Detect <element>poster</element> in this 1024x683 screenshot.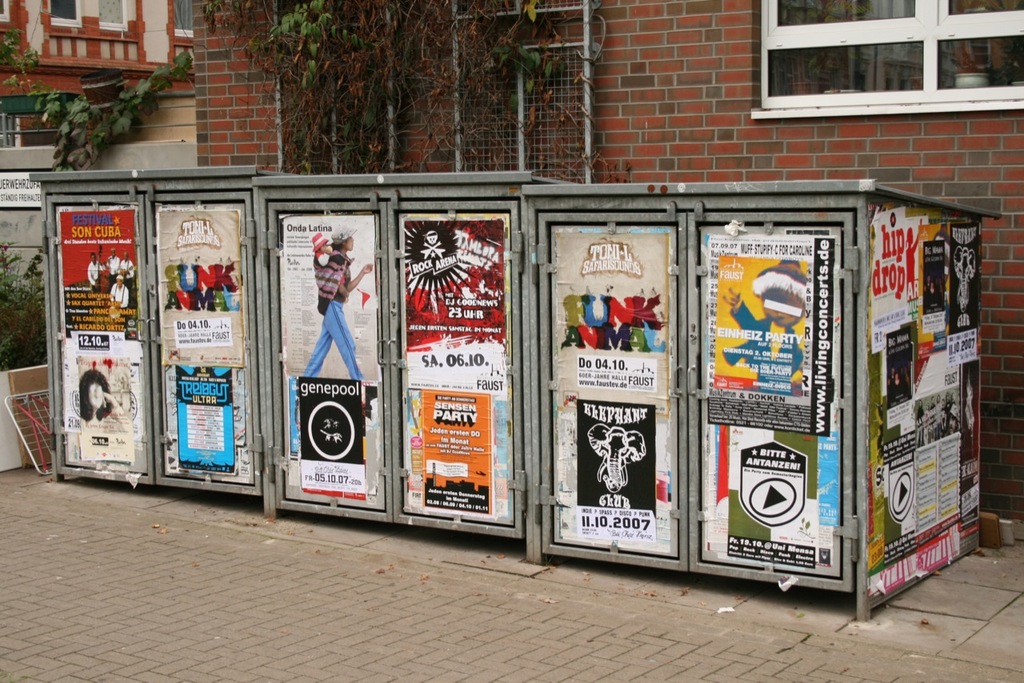
Detection: bbox(420, 396, 491, 515).
